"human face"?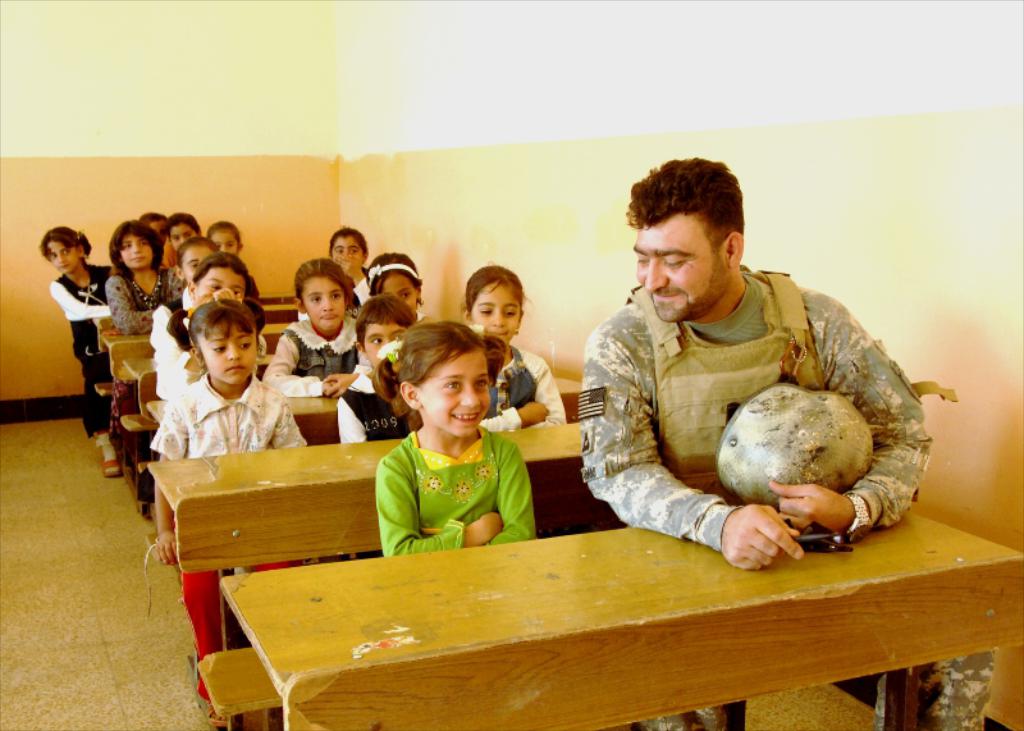
46, 236, 77, 268
